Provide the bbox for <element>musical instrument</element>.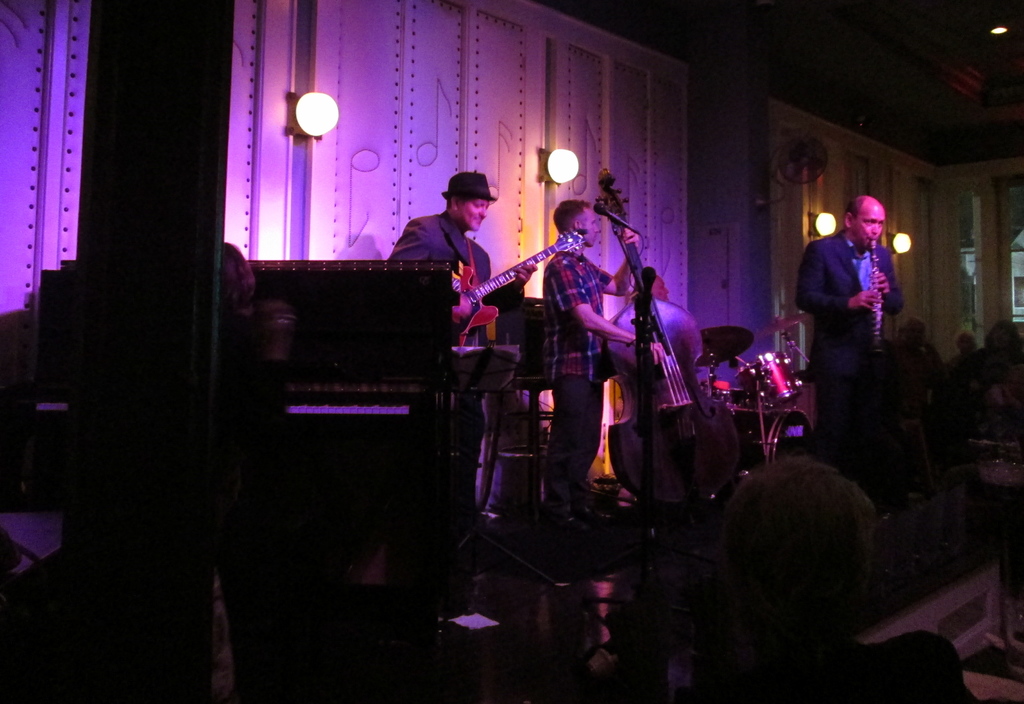
Rect(689, 323, 759, 375).
